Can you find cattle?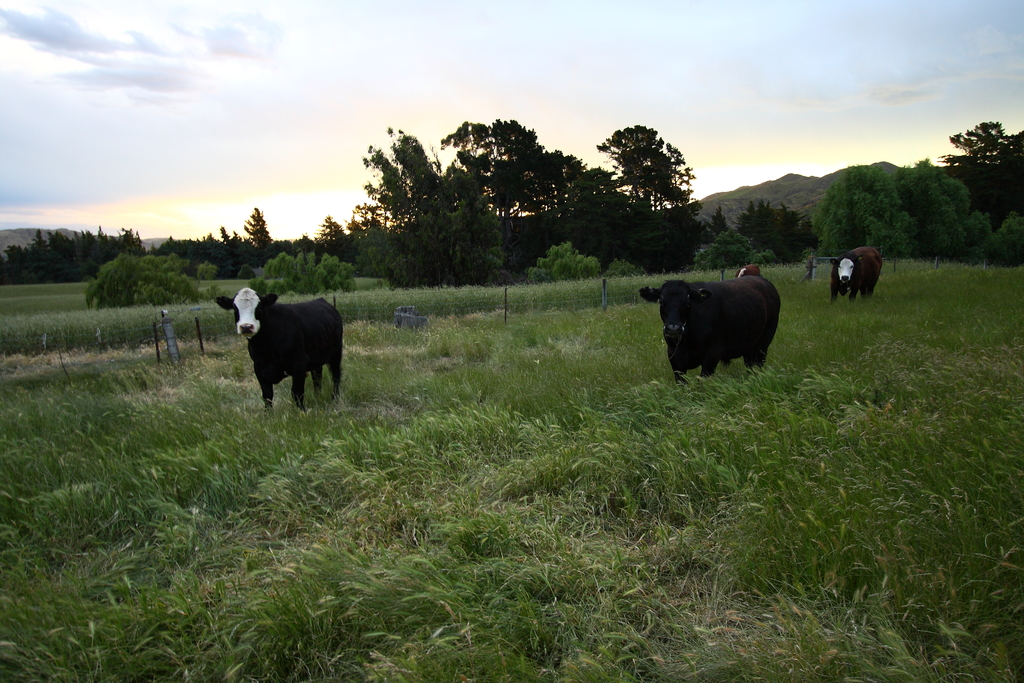
Yes, bounding box: rect(828, 240, 886, 300).
